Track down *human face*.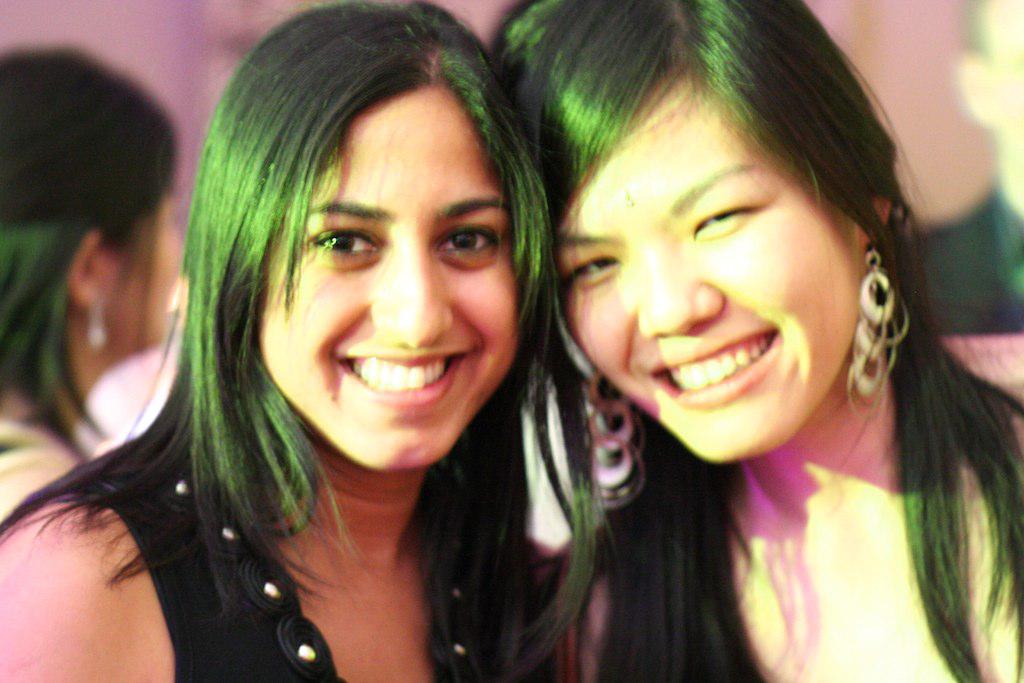
Tracked to 262/85/521/476.
